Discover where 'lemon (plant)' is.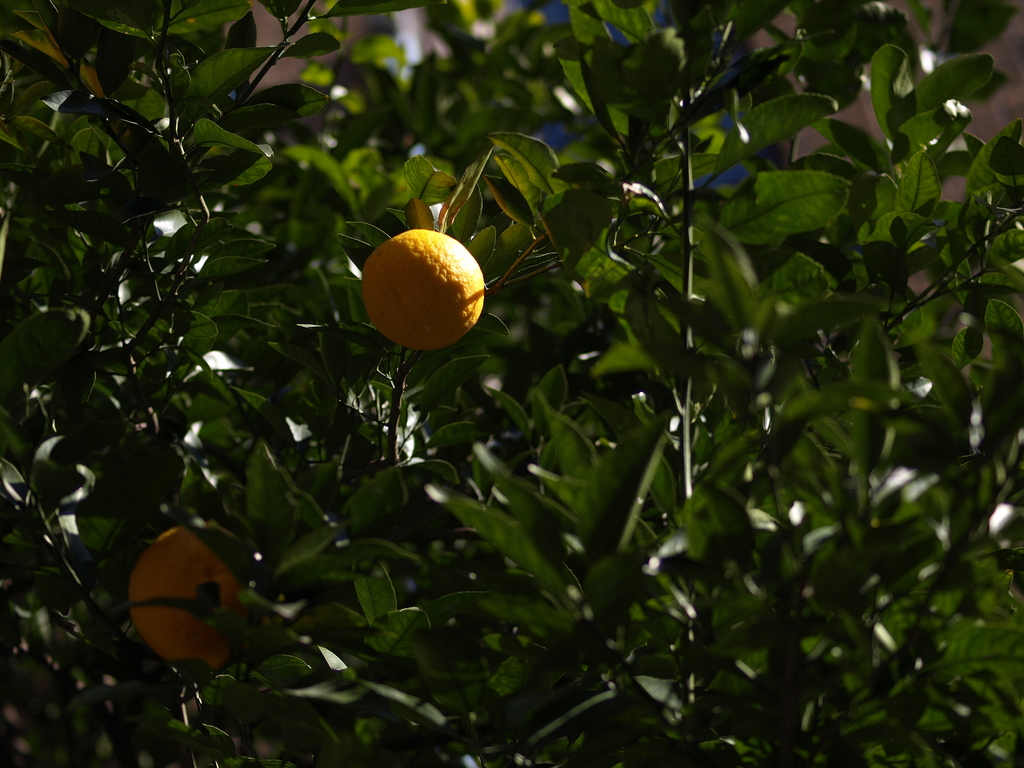
Discovered at <bbox>352, 230, 491, 345</bbox>.
